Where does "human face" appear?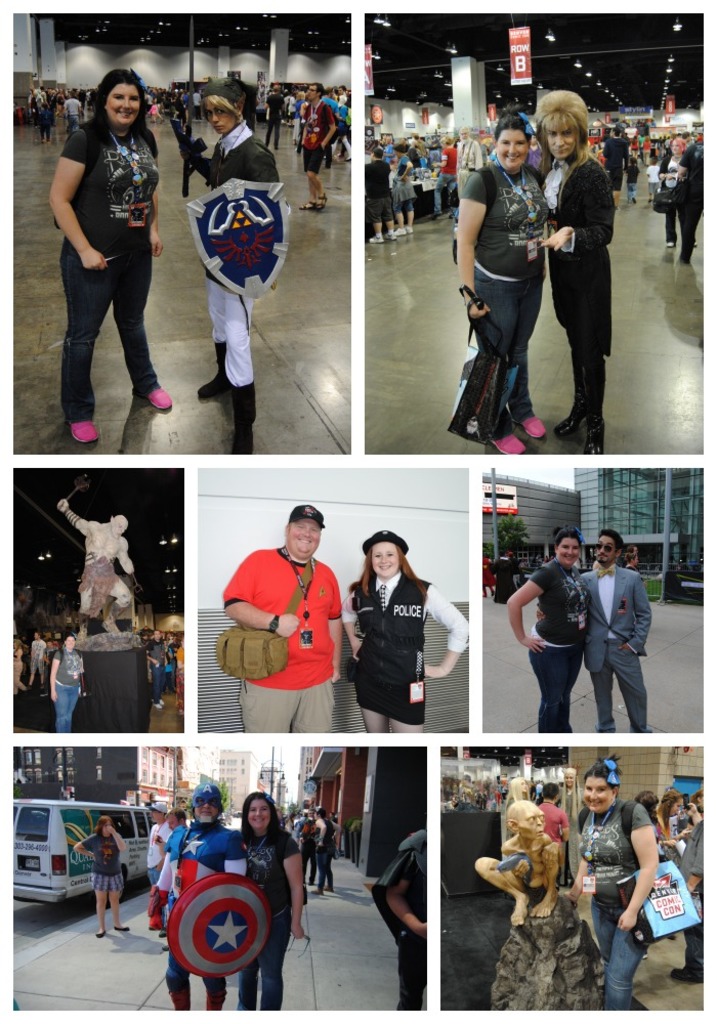
Appears at <box>523,810,559,846</box>.
